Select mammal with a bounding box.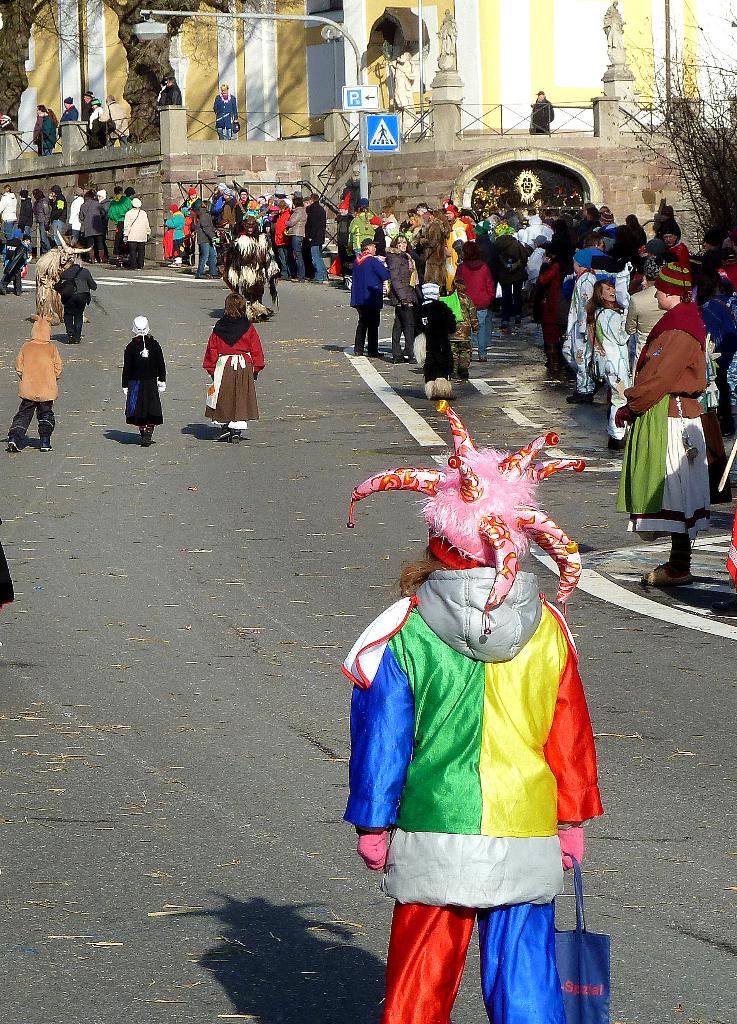
(52, 253, 101, 340).
